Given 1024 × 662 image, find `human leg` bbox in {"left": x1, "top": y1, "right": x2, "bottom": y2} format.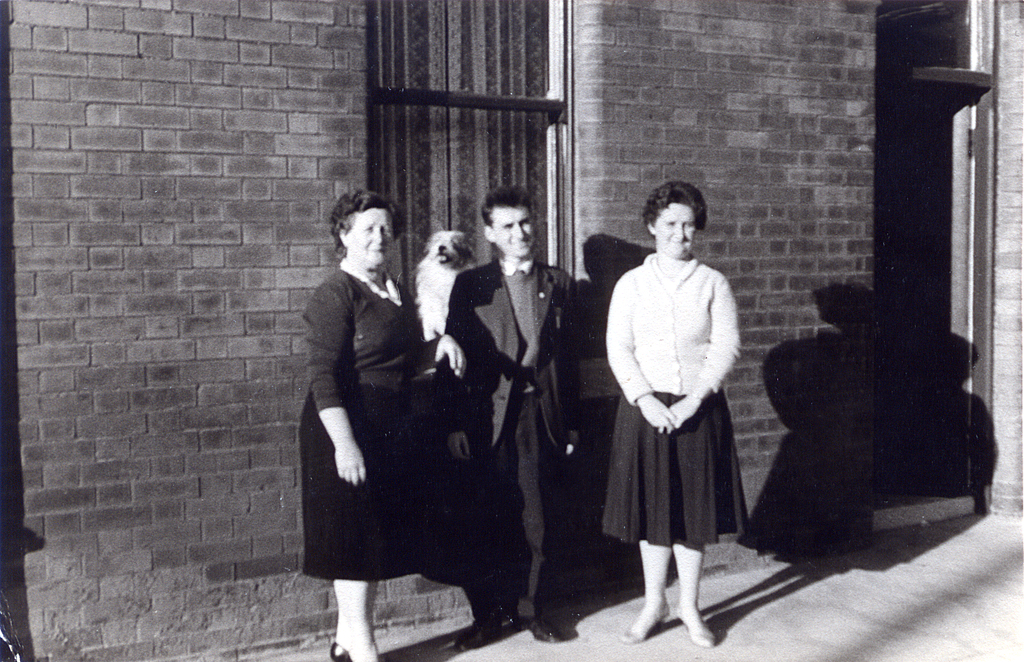
{"left": 334, "top": 582, "right": 381, "bottom": 661}.
